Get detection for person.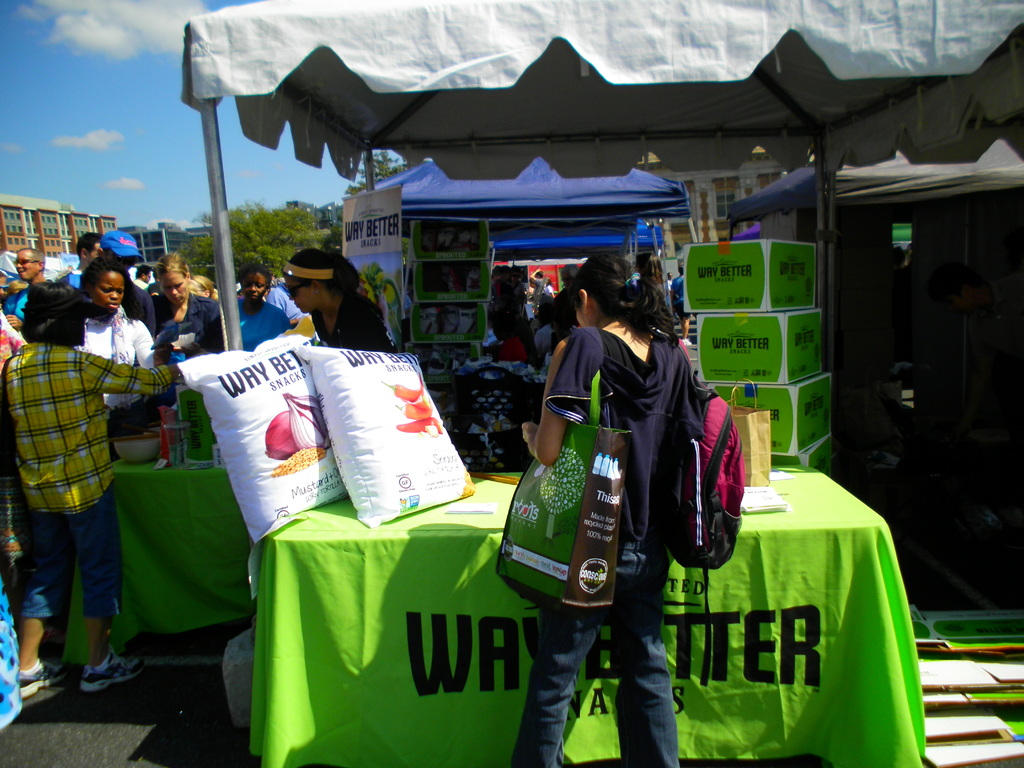
Detection: <bbox>500, 225, 711, 767</bbox>.
